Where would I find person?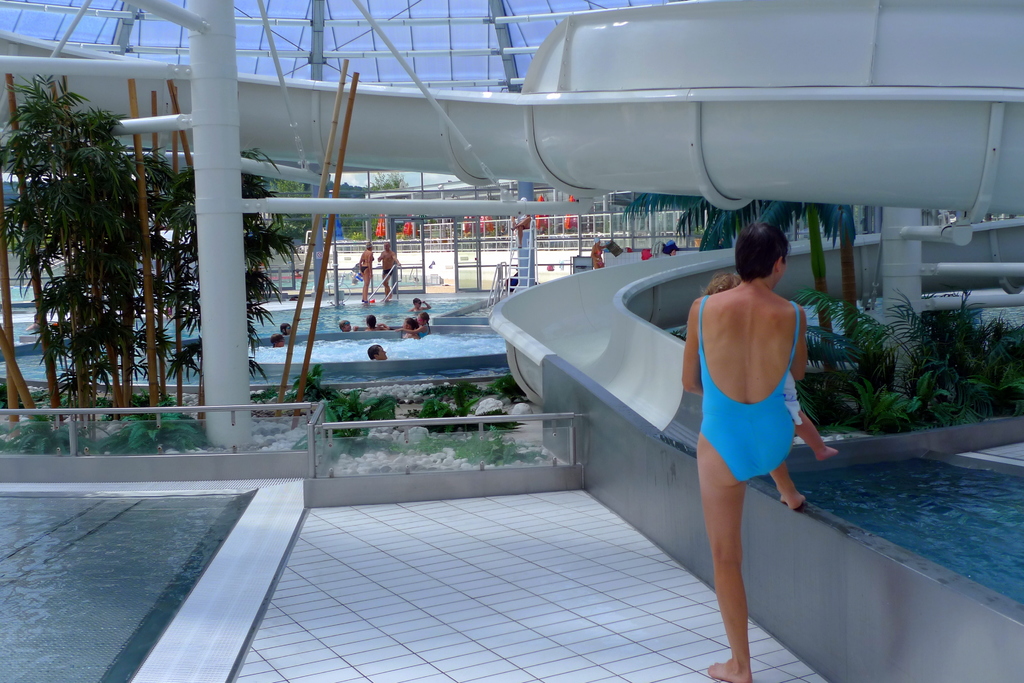
At bbox(285, 321, 297, 333).
